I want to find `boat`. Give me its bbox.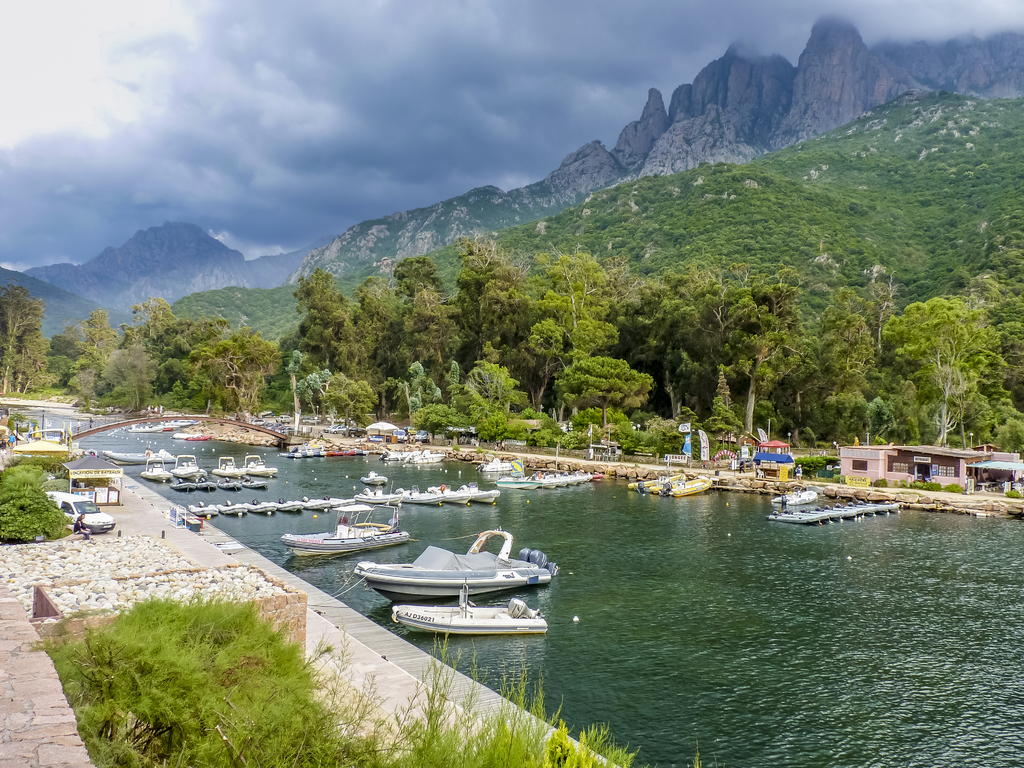
Rect(624, 464, 715, 495).
